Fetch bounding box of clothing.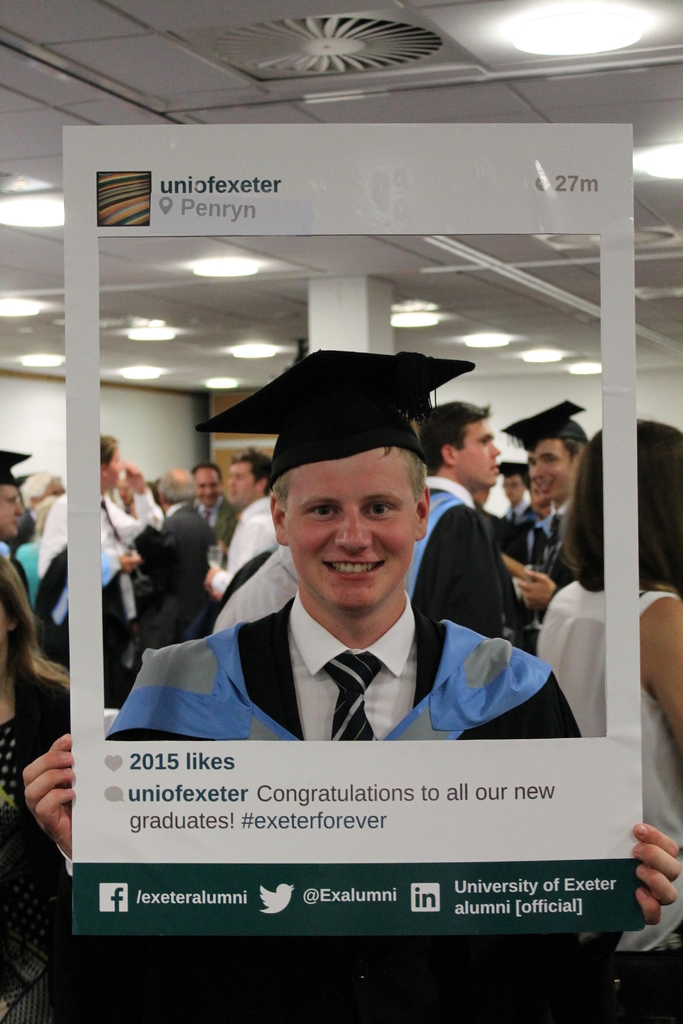
Bbox: 51:477:154:664.
